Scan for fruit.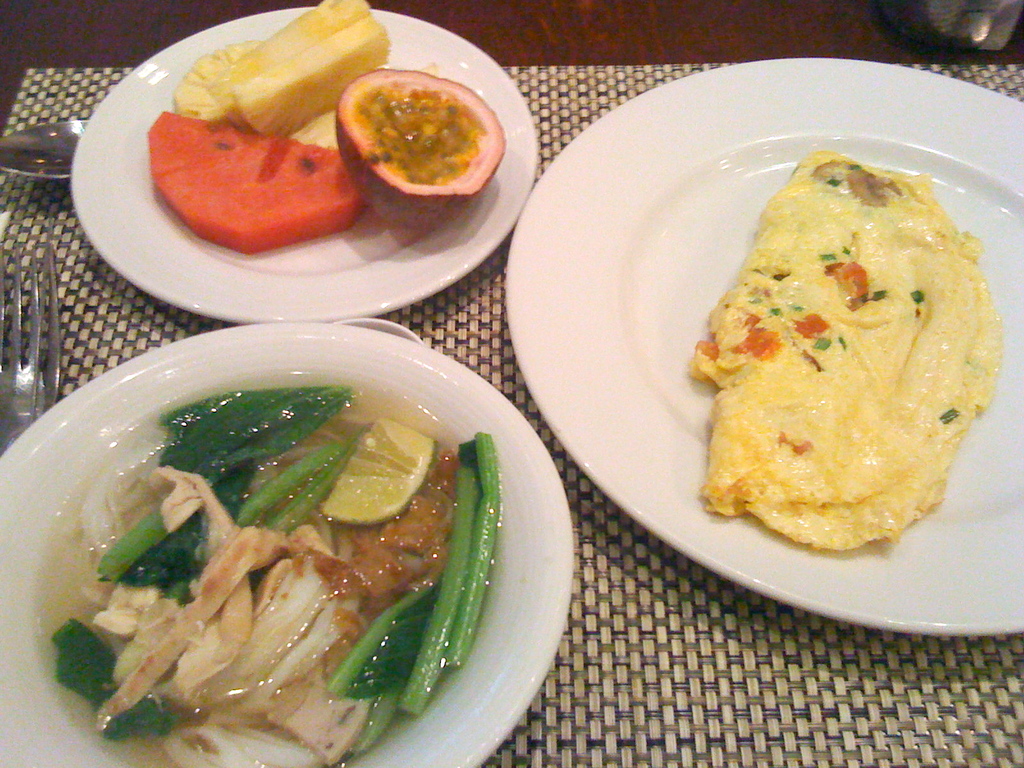
Scan result: x1=317 y1=48 x2=495 y2=189.
